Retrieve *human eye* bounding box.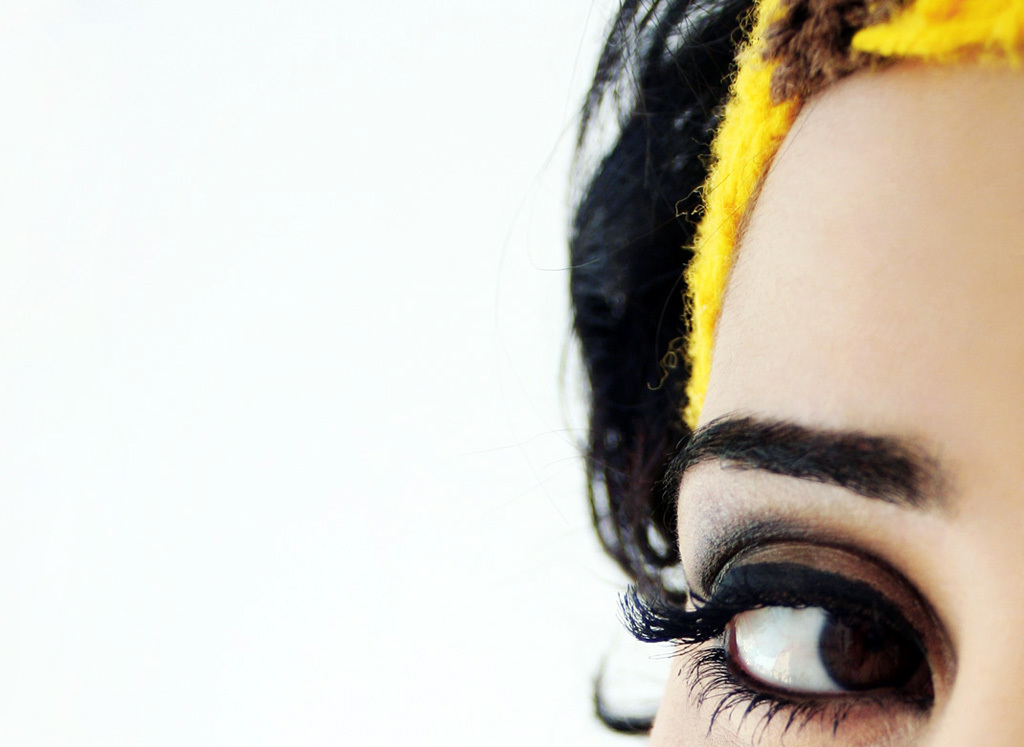
Bounding box: (left=617, top=529, right=956, bottom=746).
